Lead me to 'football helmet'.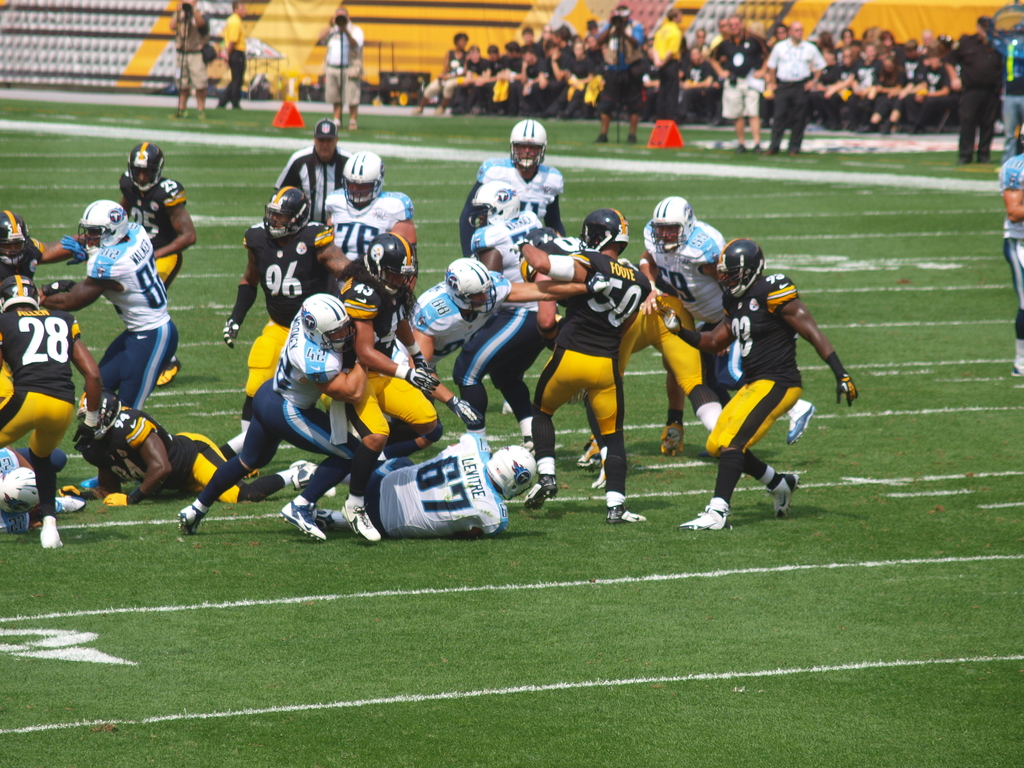
Lead to 716 236 771 297.
